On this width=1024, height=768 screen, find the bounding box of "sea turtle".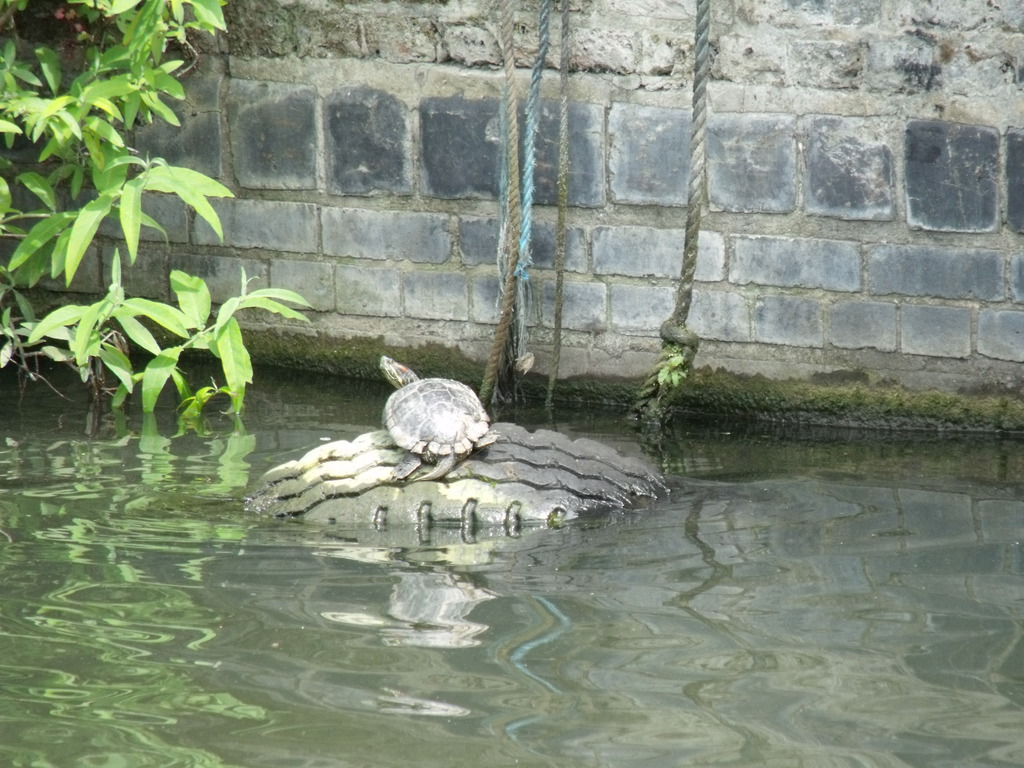
Bounding box: [left=376, top=355, right=500, bottom=484].
